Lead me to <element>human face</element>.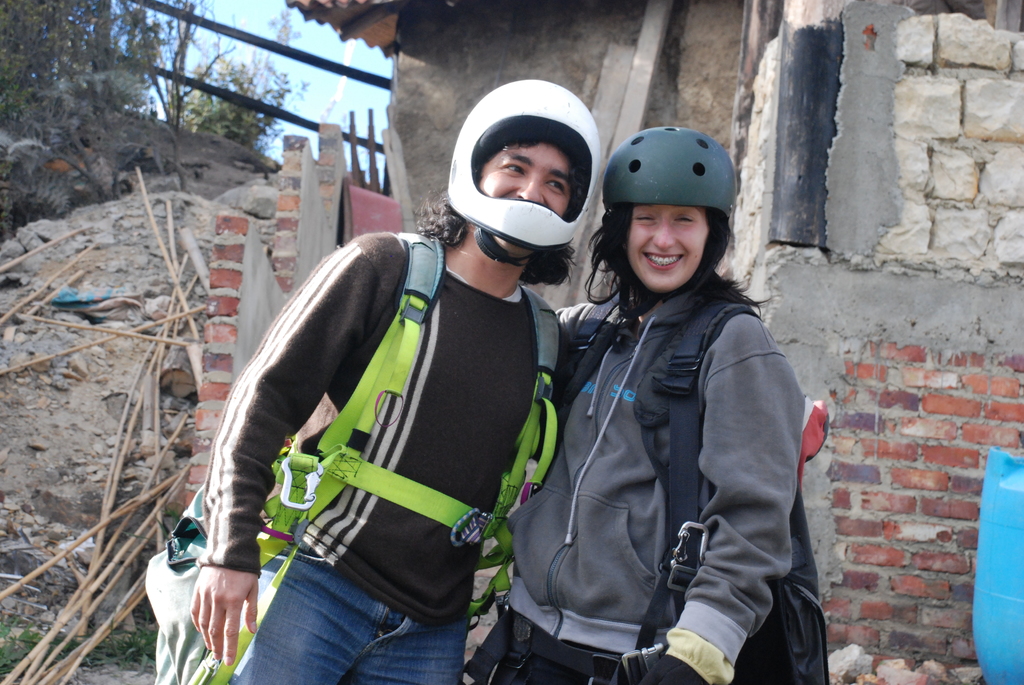
Lead to locate(627, 203, 712, 288).
